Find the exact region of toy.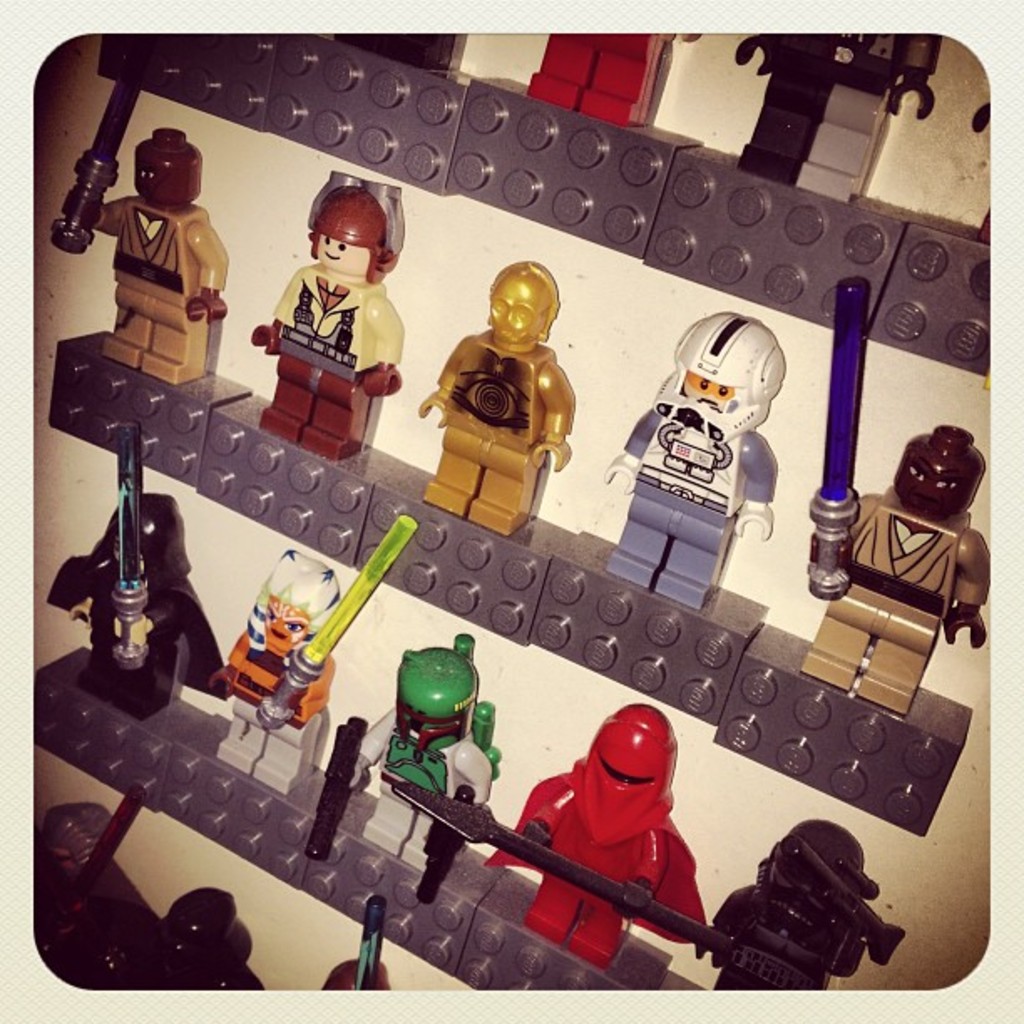
Exact region: 32:795:146:969.
